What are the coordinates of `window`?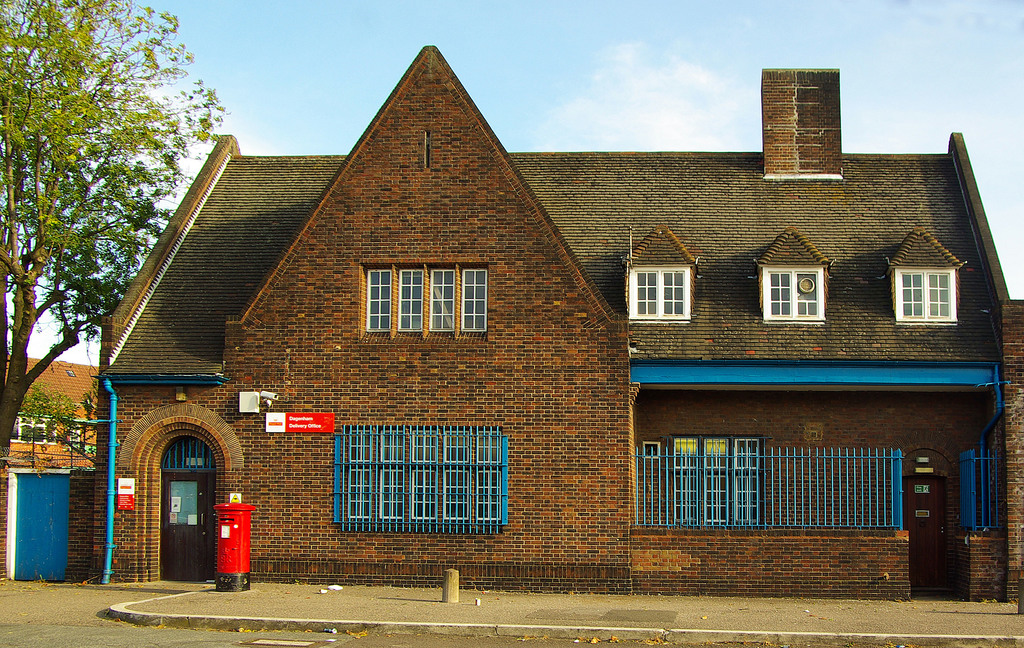
bbox=[895, 272, 955, 323].
